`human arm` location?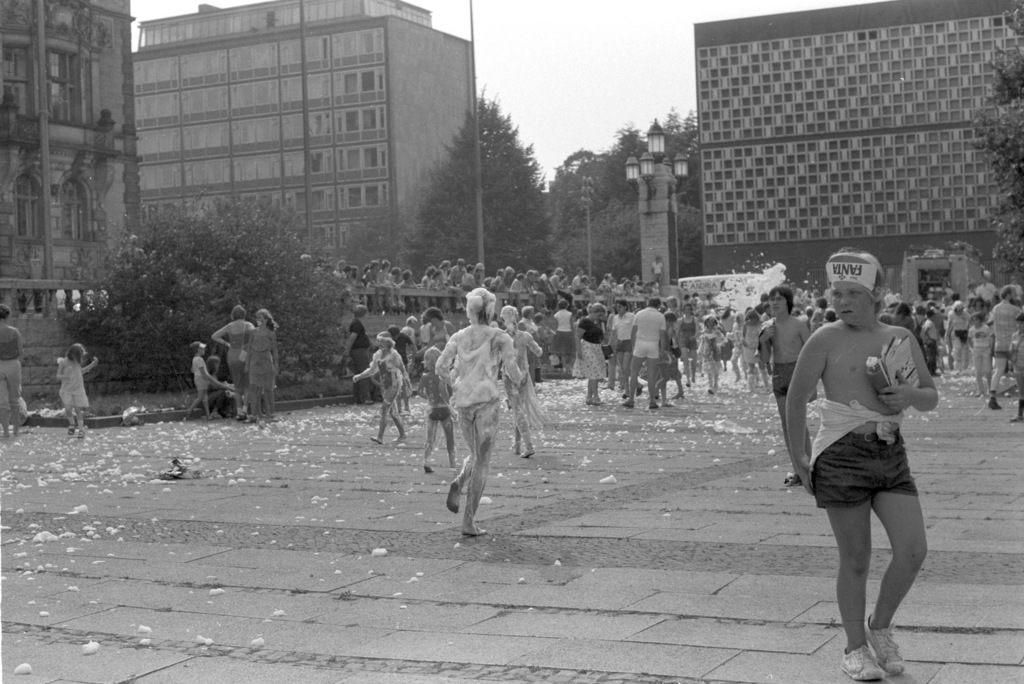
<region>414, 372, 429, 402</region>
